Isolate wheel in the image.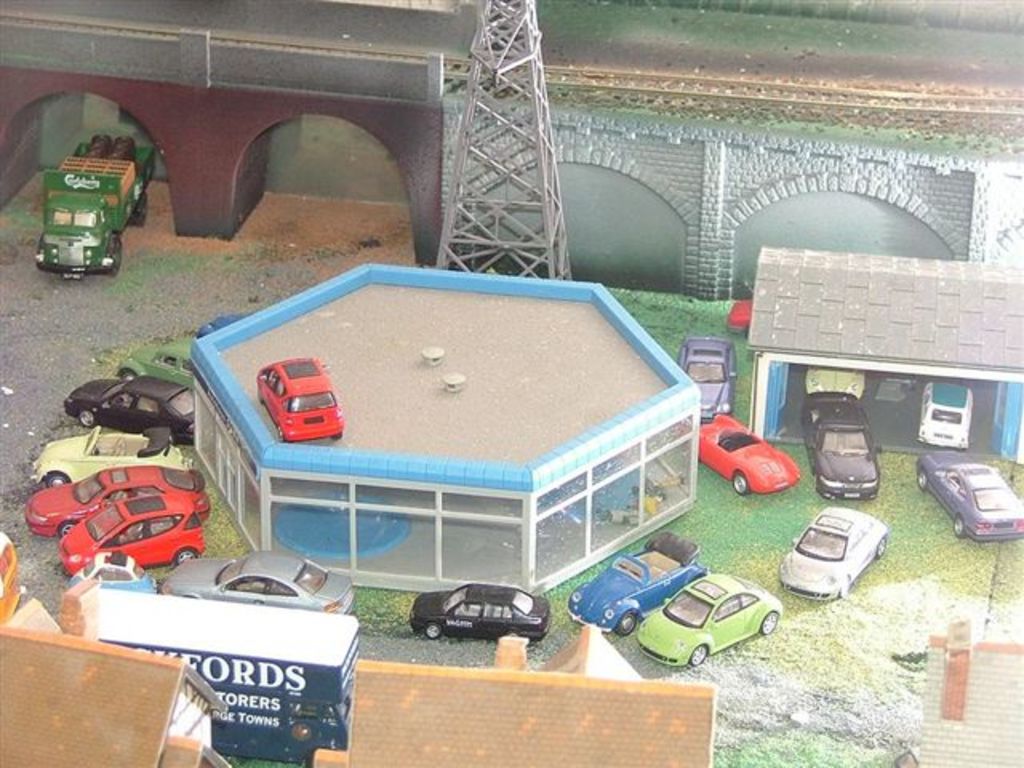
Isolated region: <region>59, 522, 75, 538</region>.
